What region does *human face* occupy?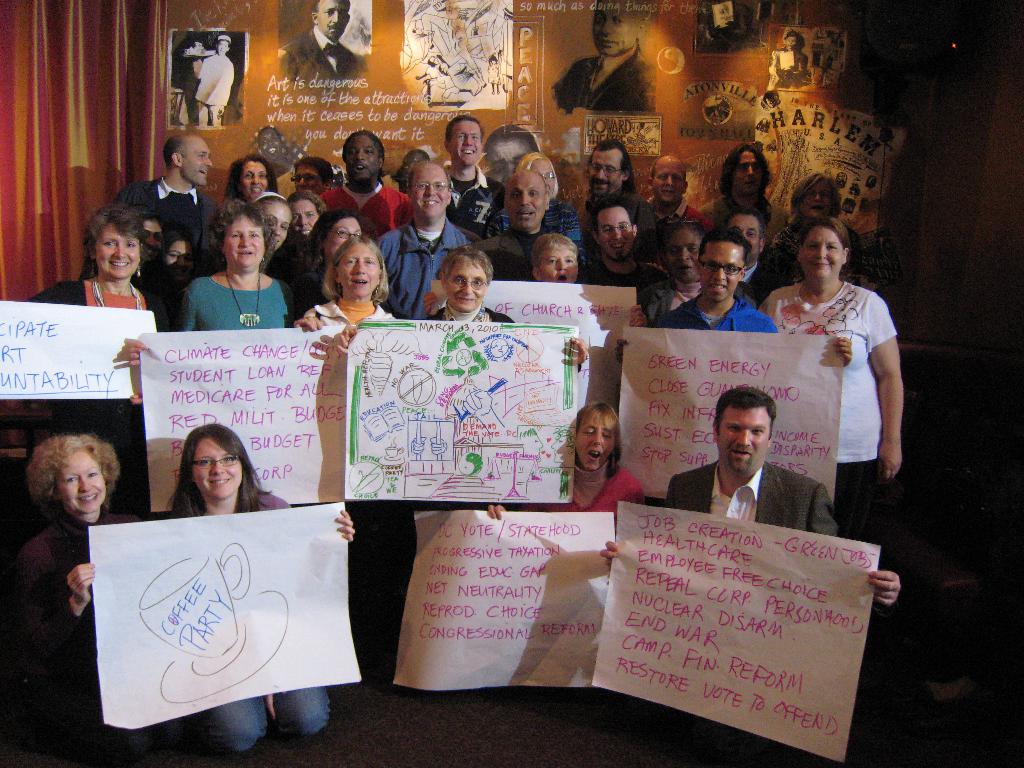
box(734, 145, 766, 198).
